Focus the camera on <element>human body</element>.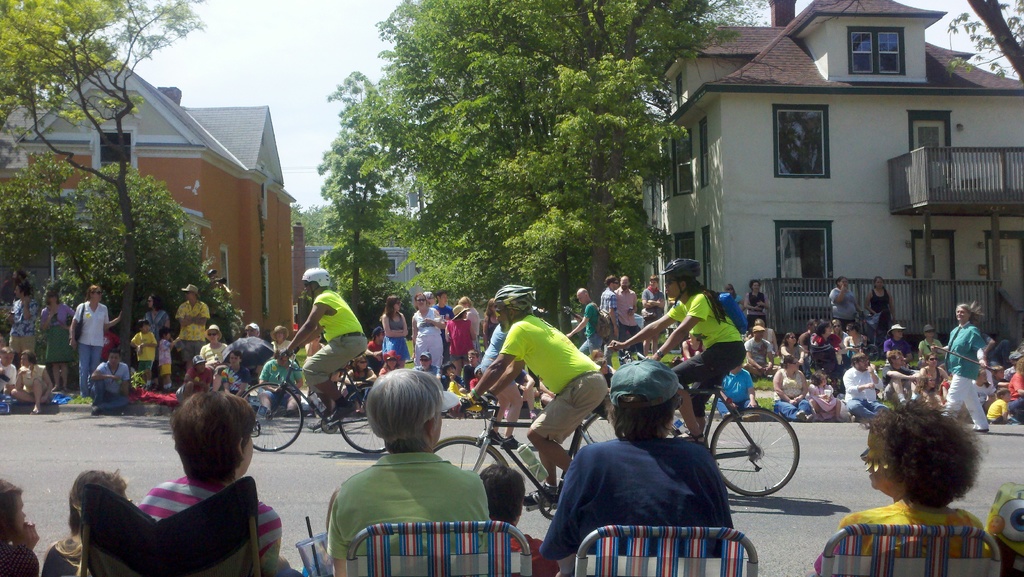
Focus region: x1=456, y1=286, x2=607, y2=507.
